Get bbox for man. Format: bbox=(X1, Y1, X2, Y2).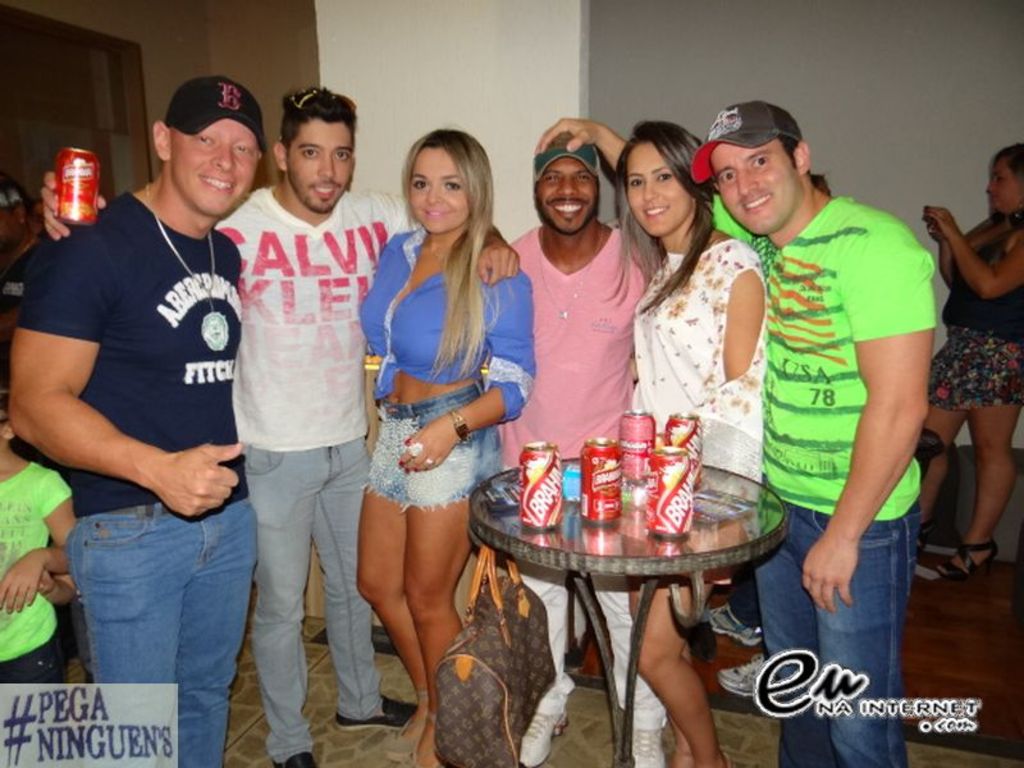
bbox=(531, 104, 945, 767).
